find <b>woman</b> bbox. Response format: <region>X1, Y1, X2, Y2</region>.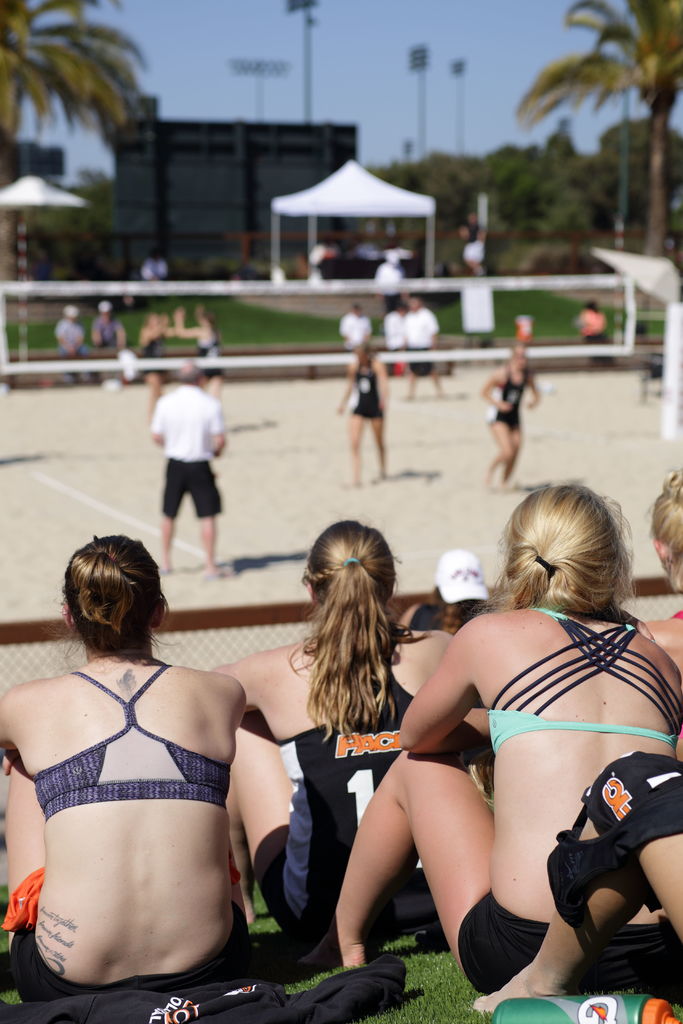
<region>340, 339, 390, 484</region>.
